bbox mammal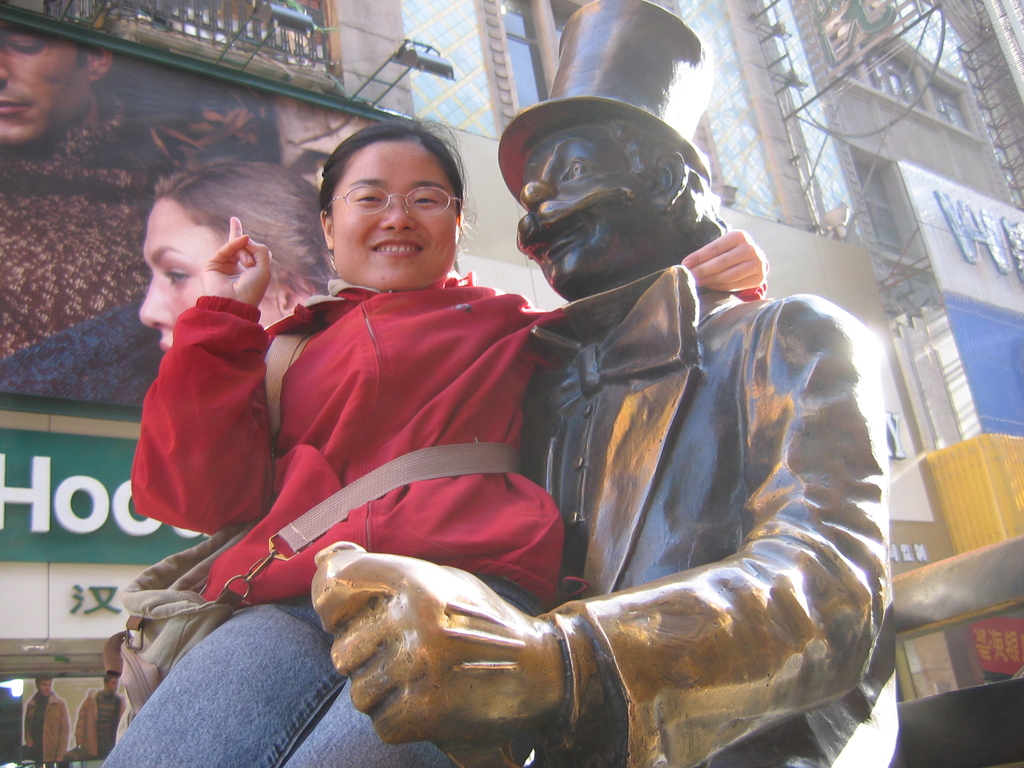
l=139, t=164, r=340, b=362
